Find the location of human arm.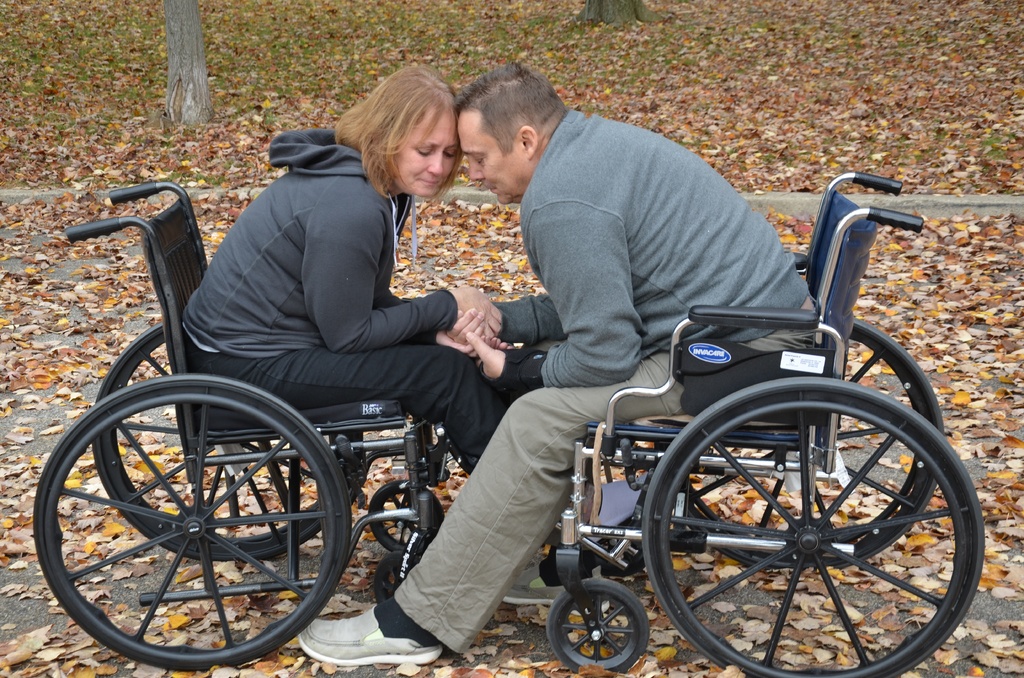
Location: (x1=460, y1=186, x2=649, y2=394).
